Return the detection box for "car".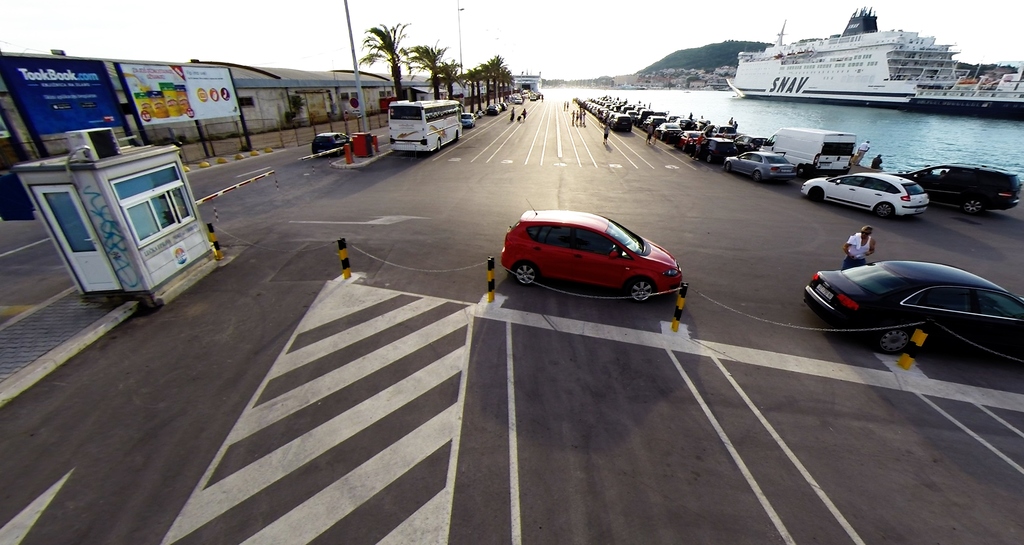
bbox(887, 166, 1021, 216).
